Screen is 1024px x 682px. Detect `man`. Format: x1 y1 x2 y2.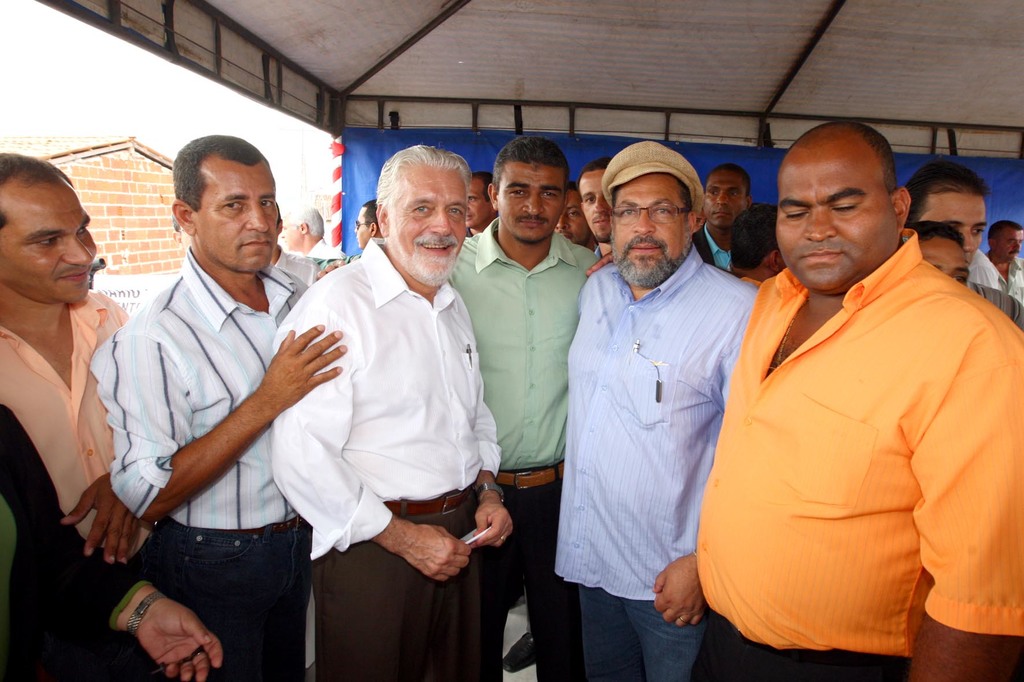
551 141 757 681.
